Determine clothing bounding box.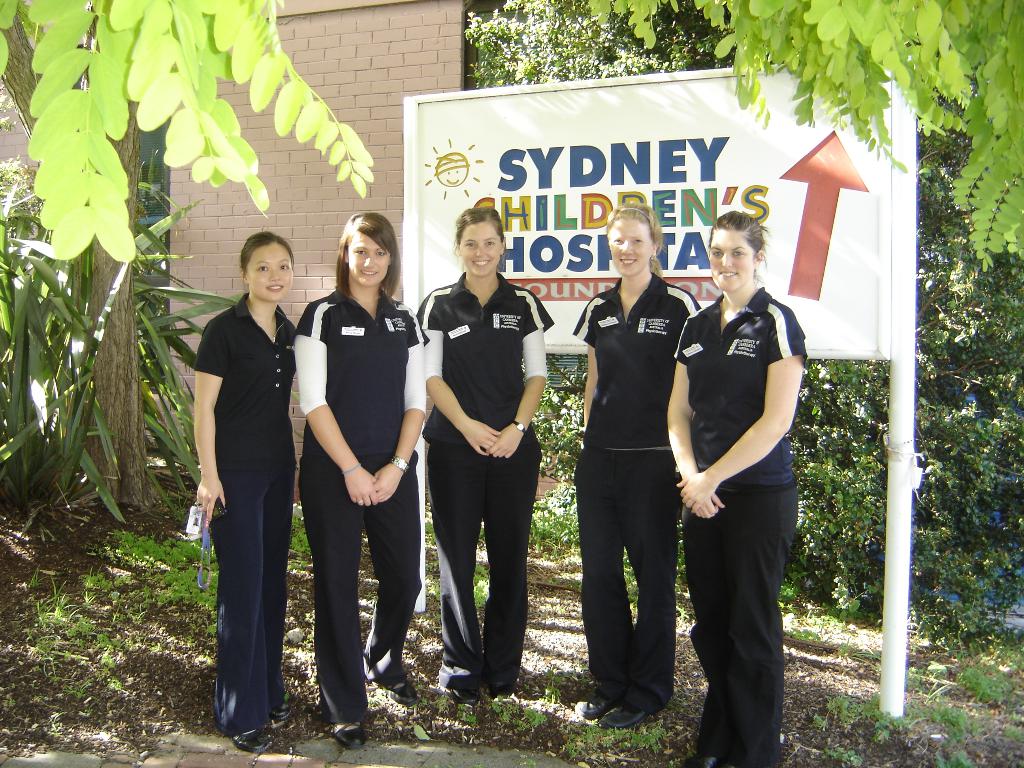
Determined: left=414, top=269, right=558, bottom=691.
